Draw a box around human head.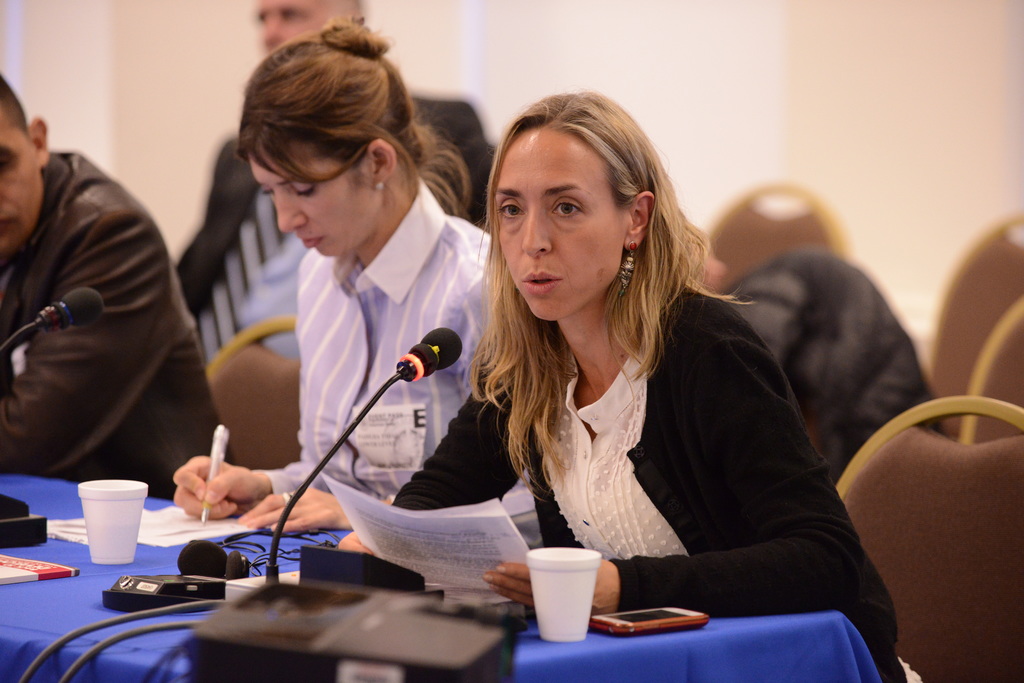
[237, 18, 419, 262].
